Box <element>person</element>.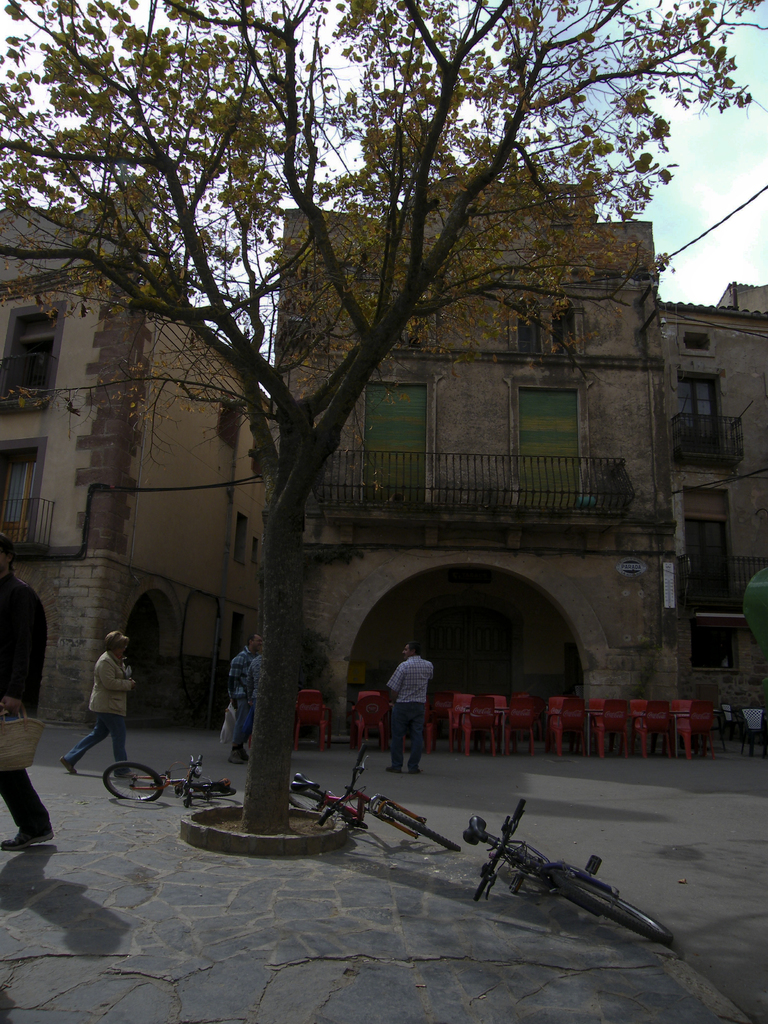
<bbox>58, 629, 129, 780</bbox>.
